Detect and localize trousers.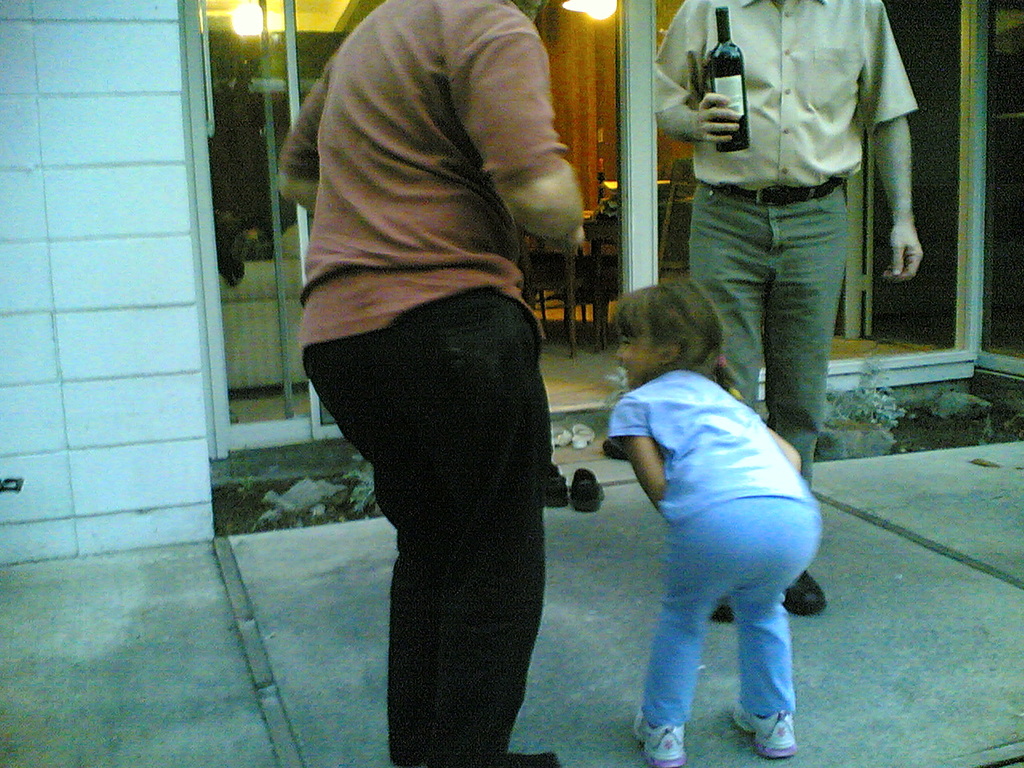
Localized at Rect(685, 182, 849, 495).
